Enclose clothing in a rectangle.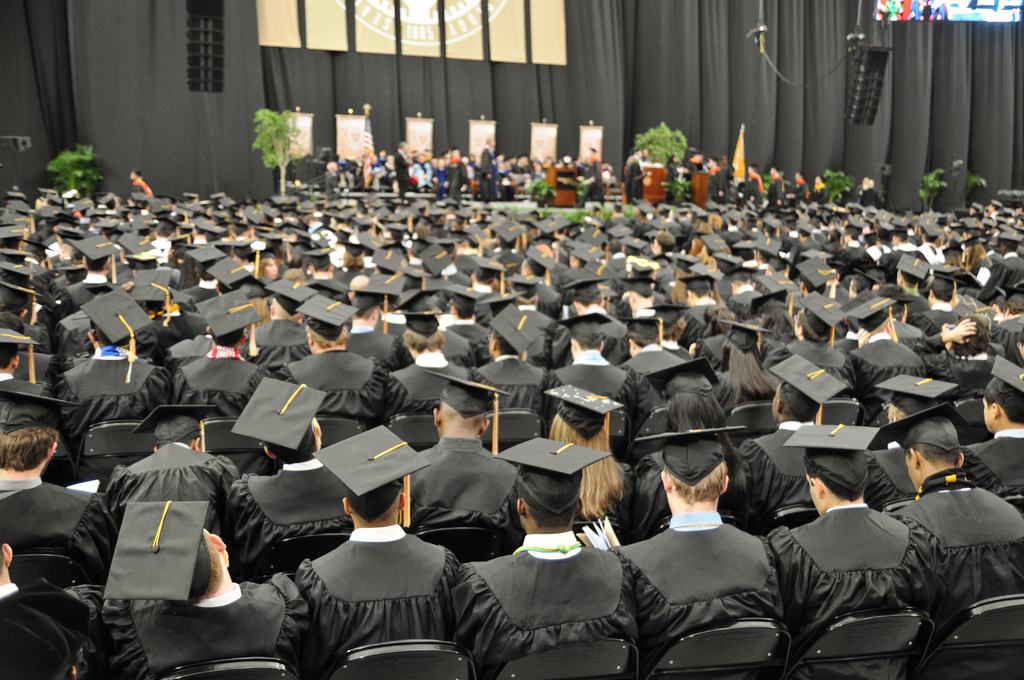
<box>278,515,471,662</box>.
